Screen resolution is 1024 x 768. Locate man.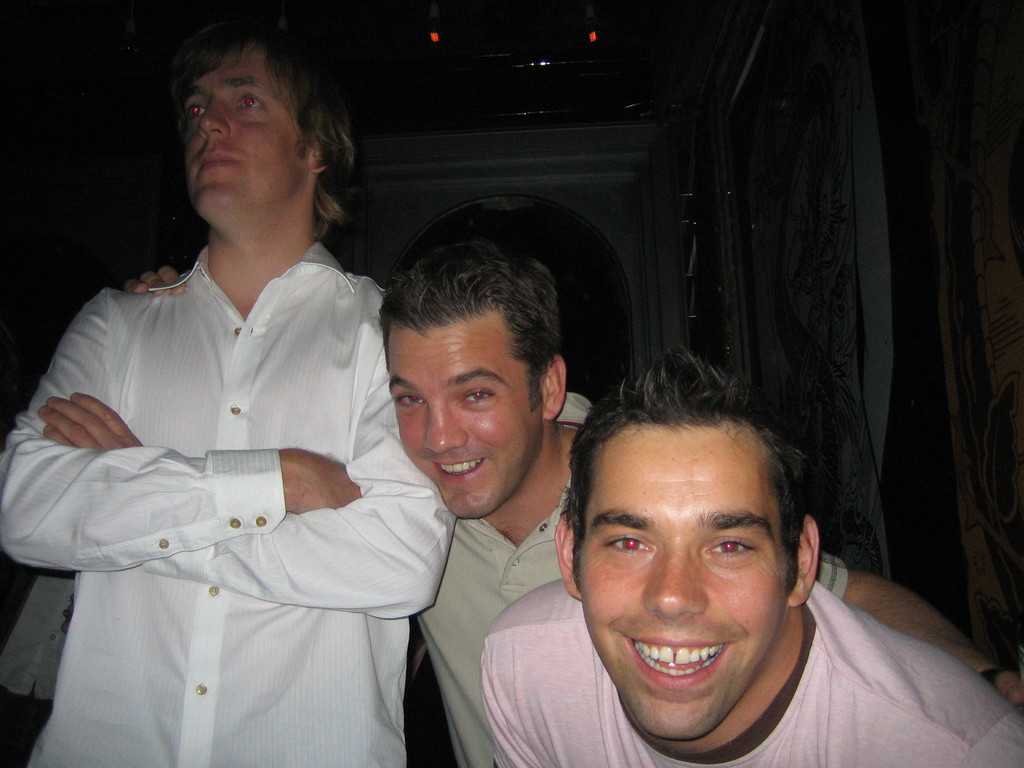
<bbox>0, 16, 457, 767</bbox>.
